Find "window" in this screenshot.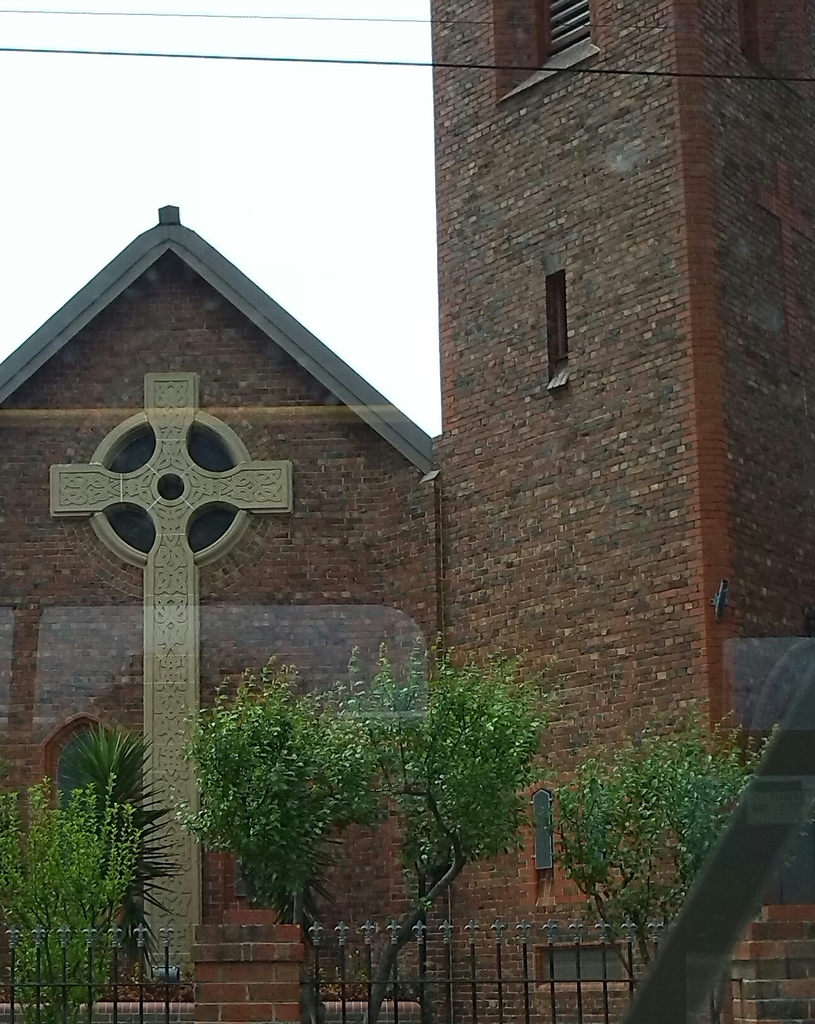
The bounding box for "window" is (x1=729, y1=1, x2=795, y2=90).
